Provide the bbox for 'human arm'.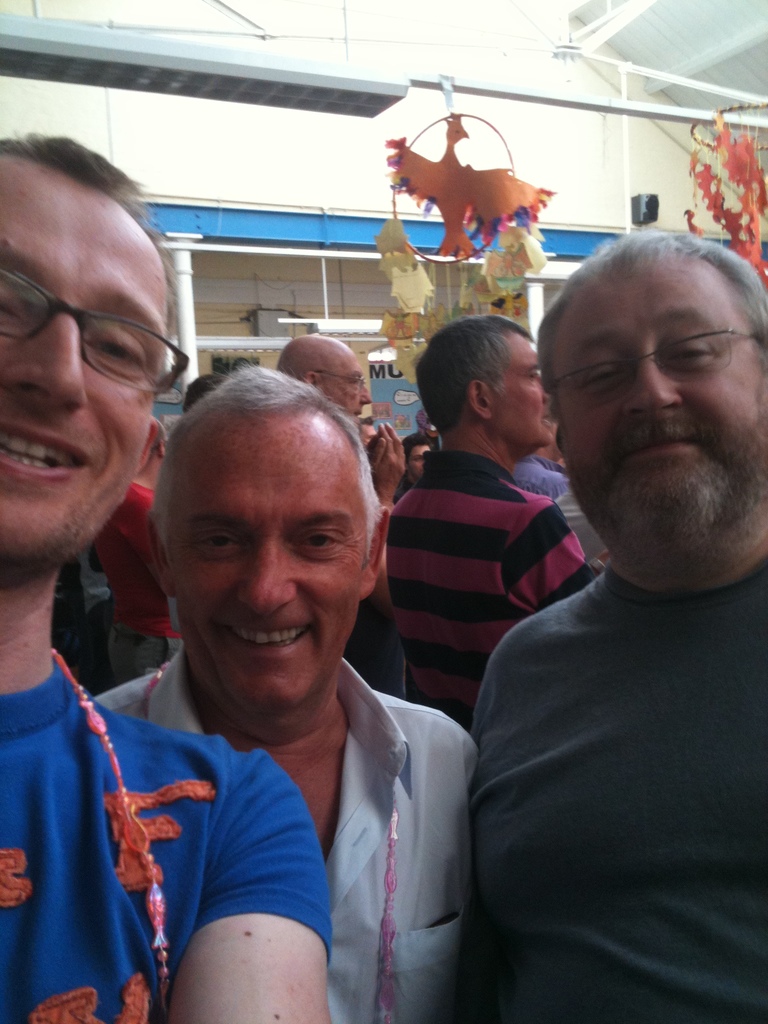
detection(145, 769, 333, 1010).
